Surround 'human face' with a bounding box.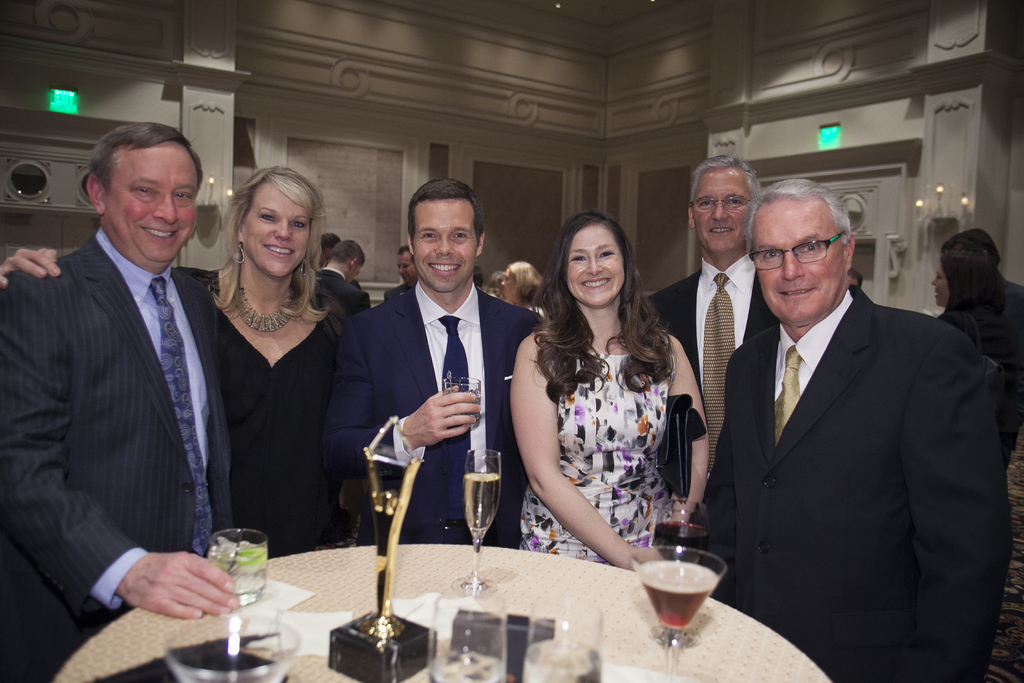
rect(417, 206, 474, 293).
